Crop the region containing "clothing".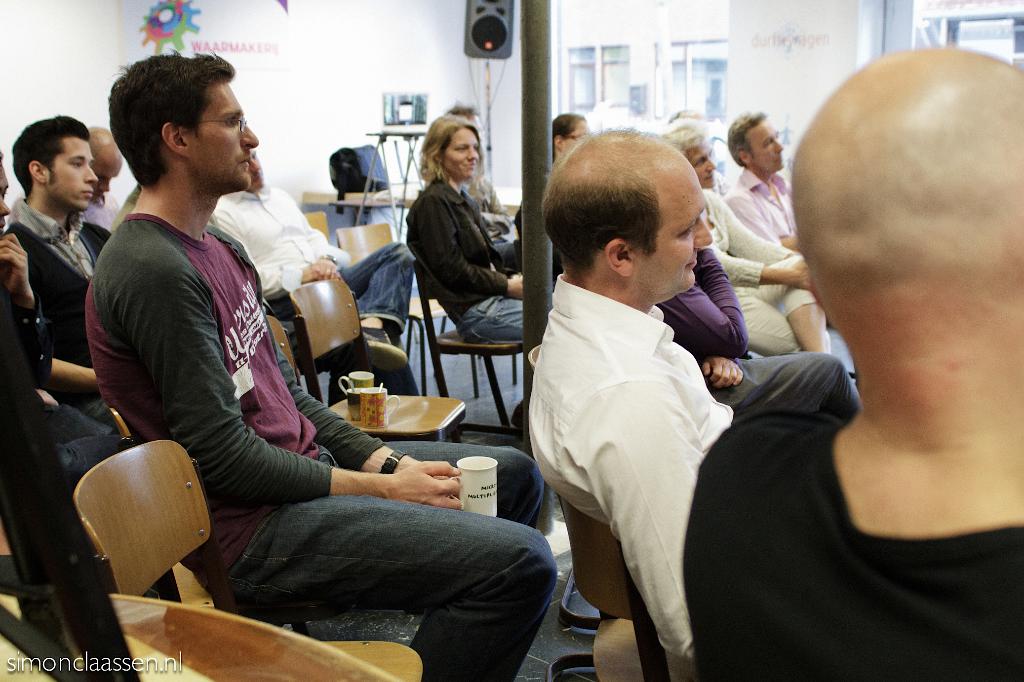
Crop region: {"left": 679, "top": 410, "right": 1023, "bottom": 681}.
